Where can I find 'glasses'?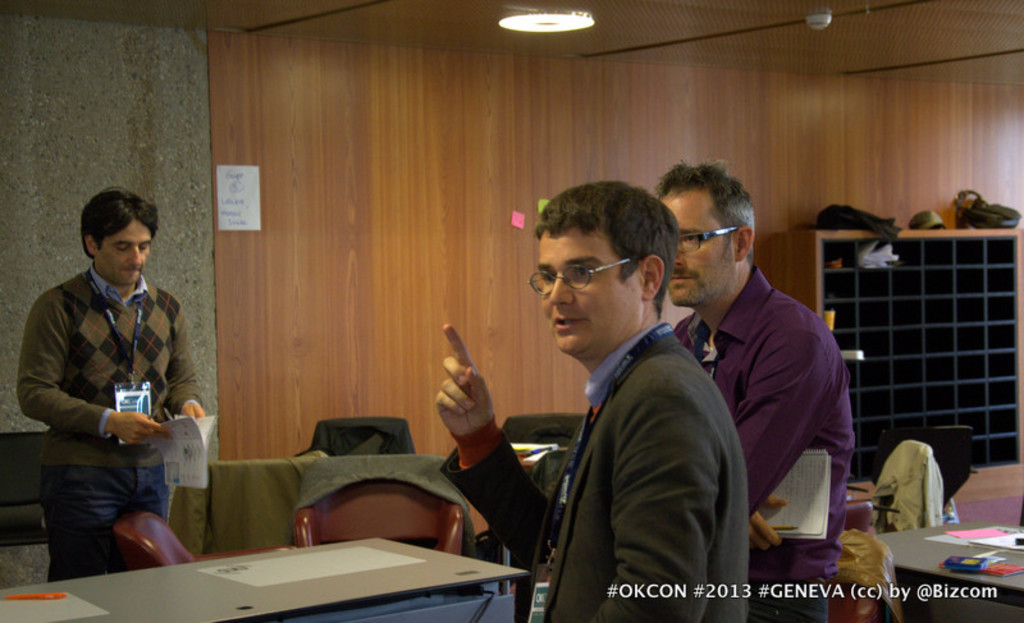
You can find it at 530/252/634/298.
